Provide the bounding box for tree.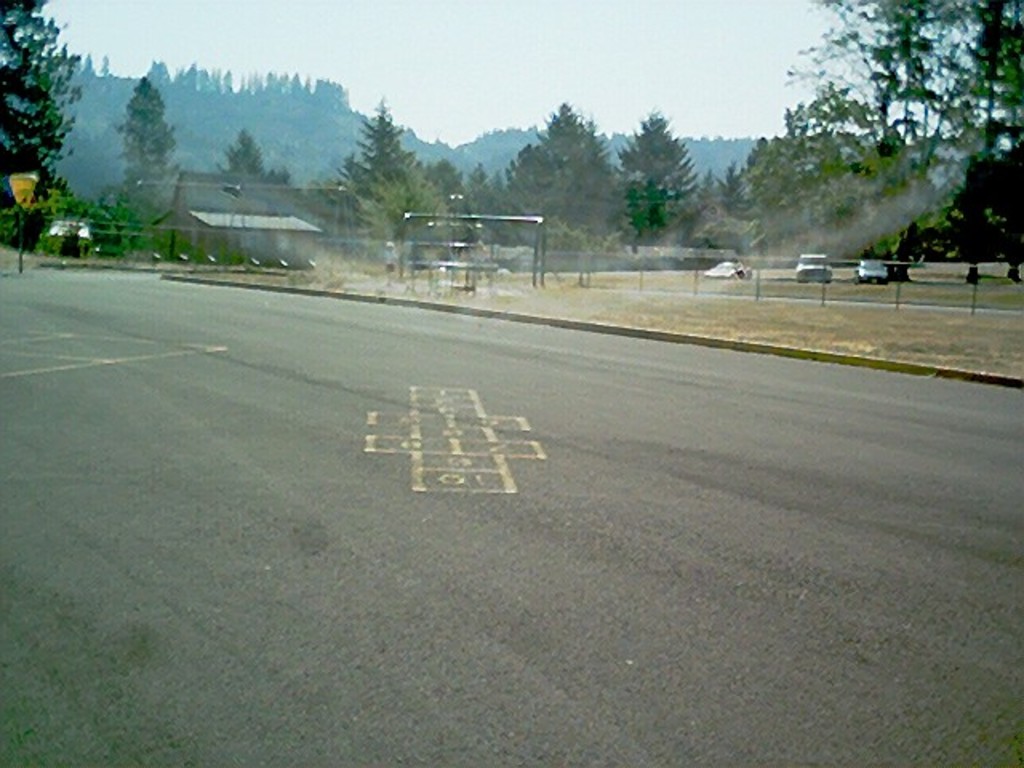
62, 43, 507, 262.
